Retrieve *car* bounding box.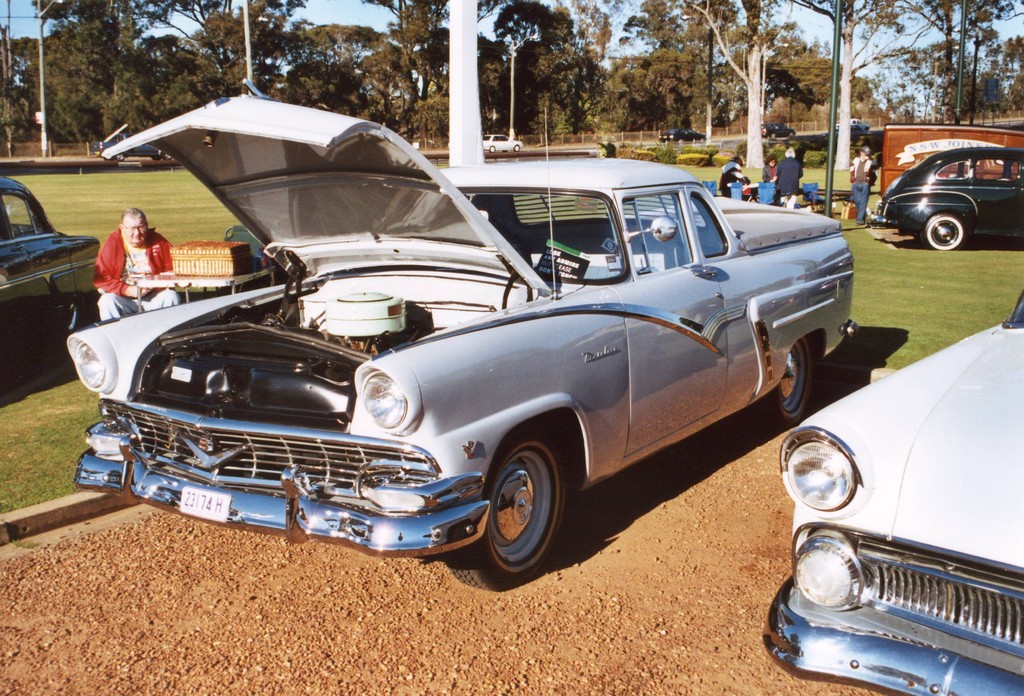
Bounding box: {"left": 762, "top": 284, "right": 1023, "bottom": 695}.
